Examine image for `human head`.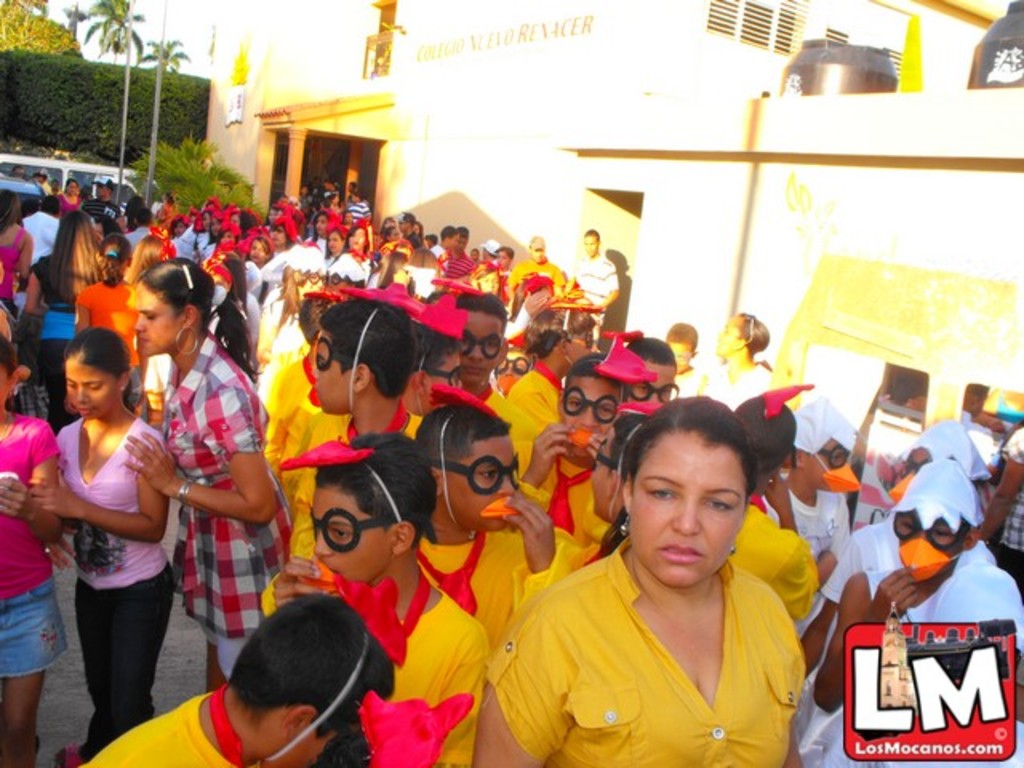
Examination result: [891,462,973,579].
